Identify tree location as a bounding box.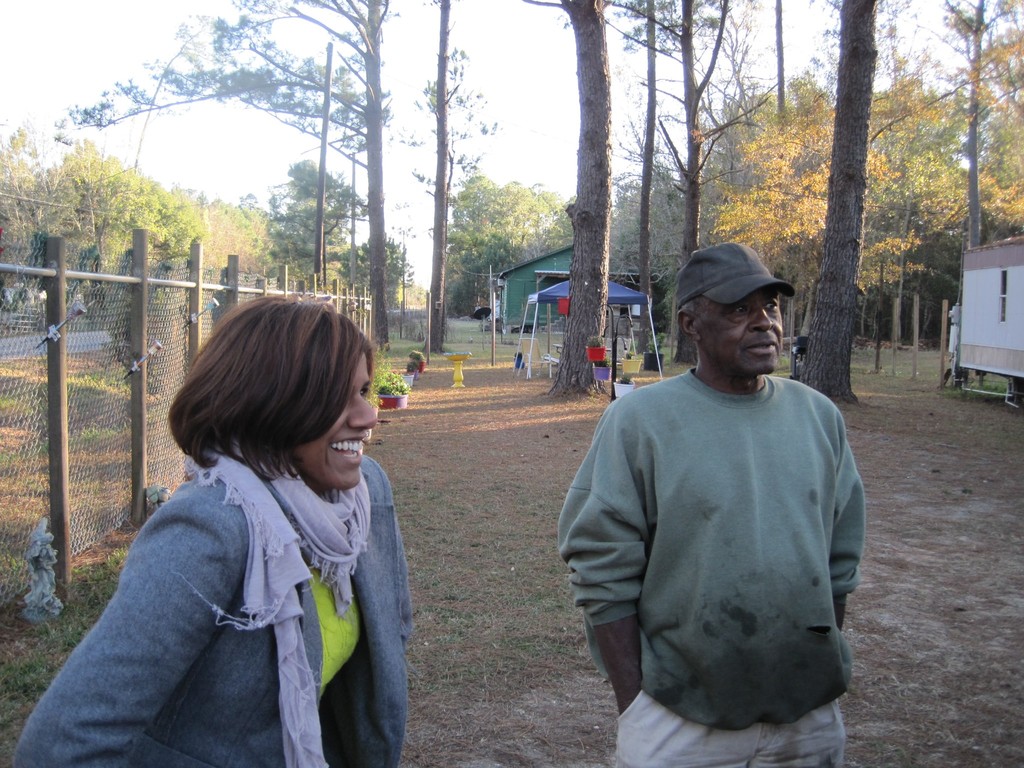
locate(341, 232, 419, 300).
